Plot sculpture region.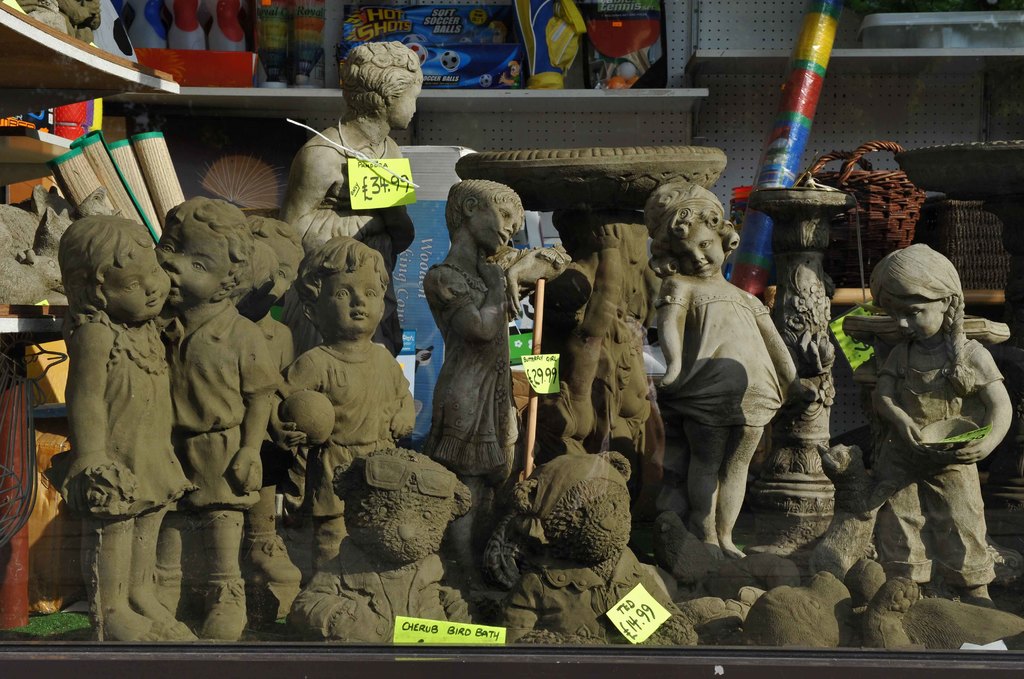
Plotted at [241, 212, 305, 621].
